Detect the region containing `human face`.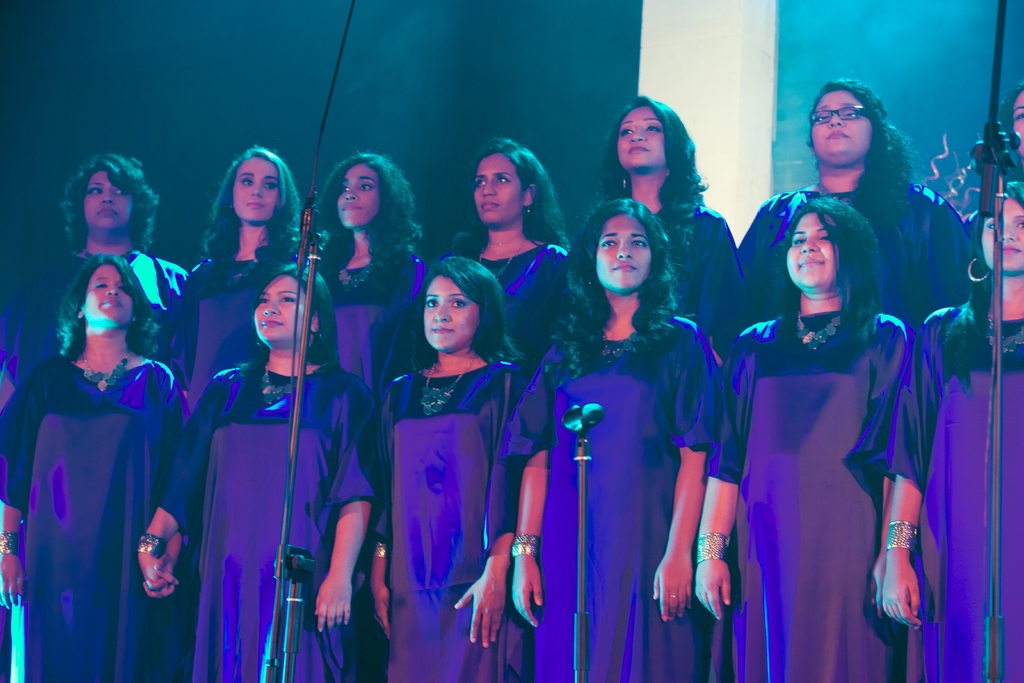
bbox=(611, 106, 662, 167).
